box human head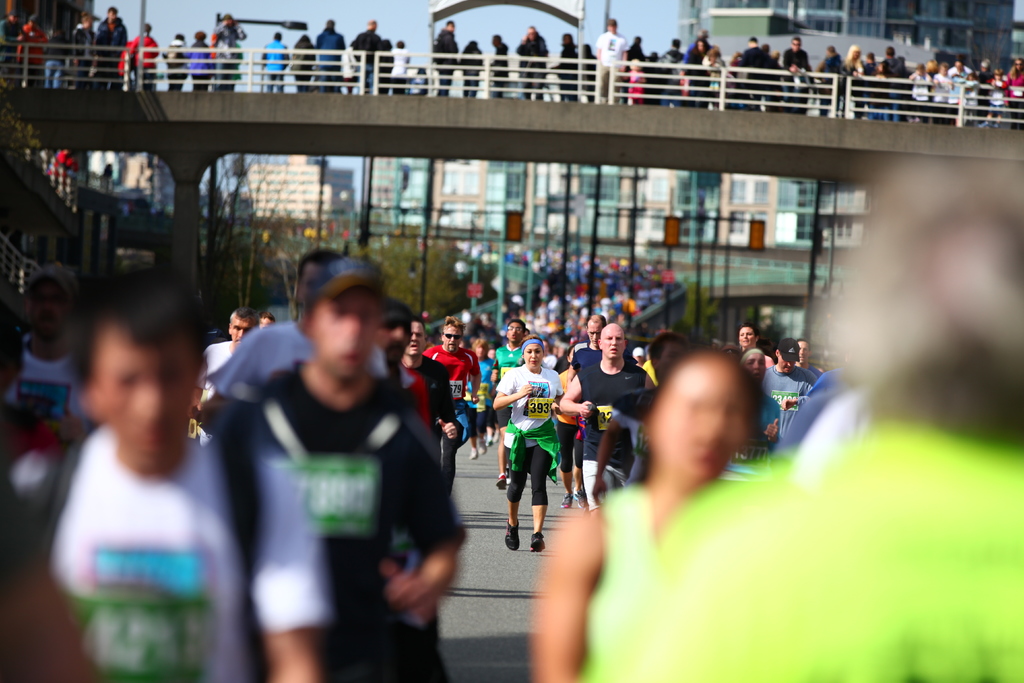
[x1=299, y1=260, x2=388, y2=382]
